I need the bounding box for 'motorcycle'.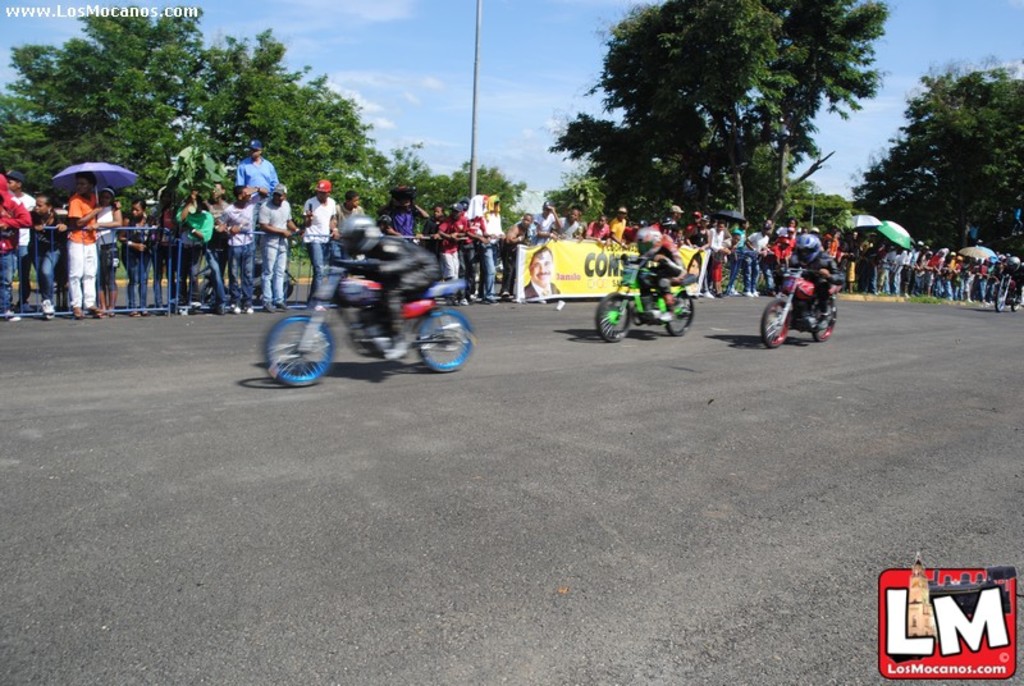
Here it is: {"x1": 596, "y1": 251, "x2": 701, "y2": 346}.
